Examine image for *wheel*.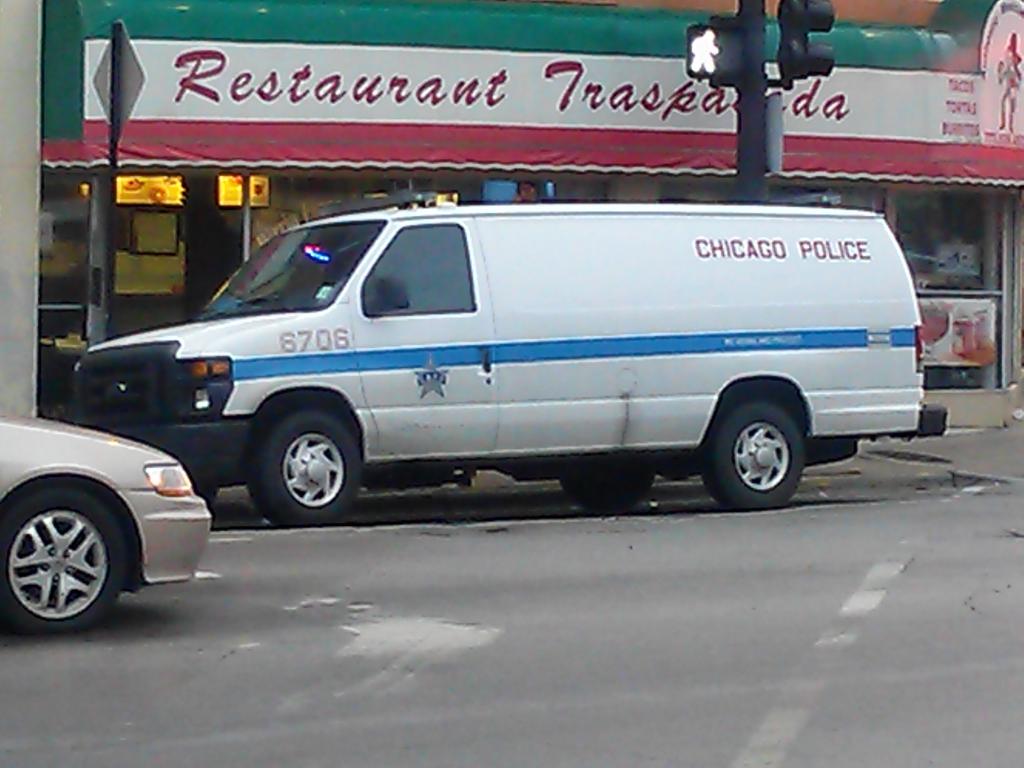
Examination result: <box>556,468,661,508</box>.
